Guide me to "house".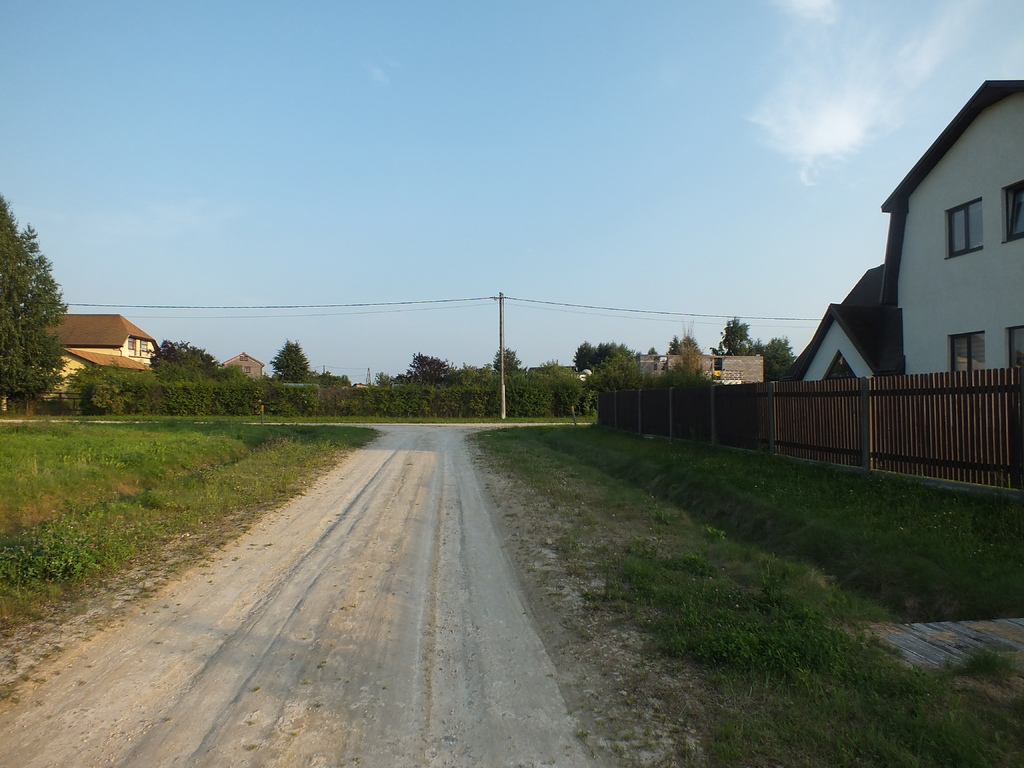
Guidance: <box>675,349,758,381</box>.
